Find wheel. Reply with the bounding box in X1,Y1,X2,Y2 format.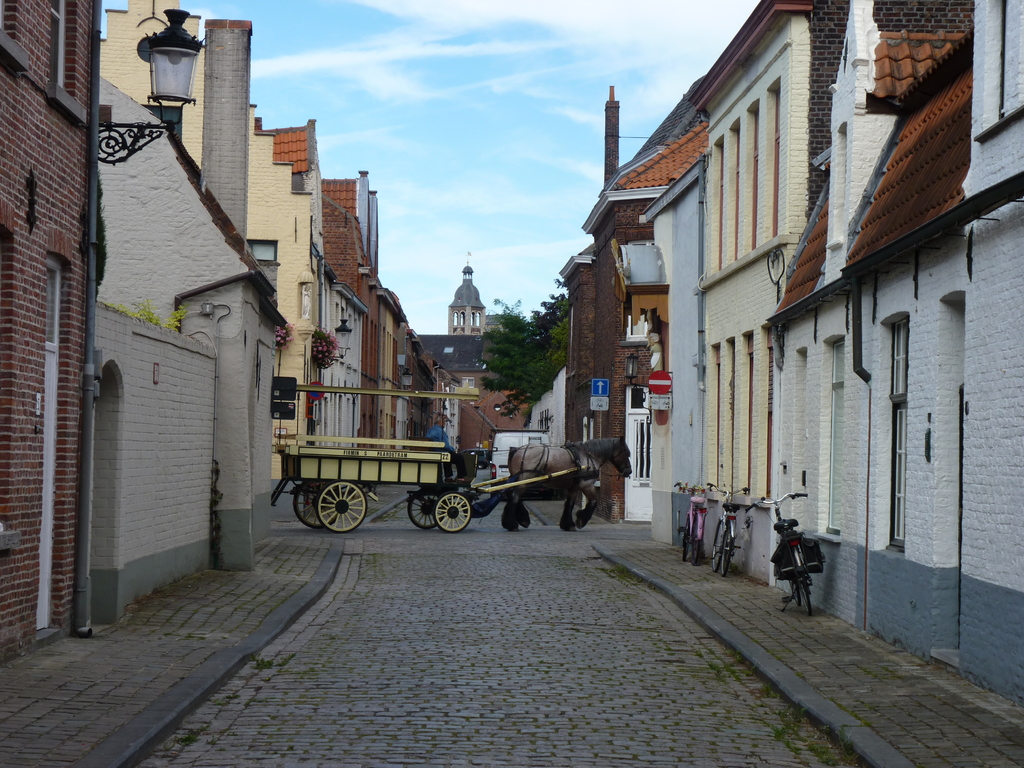
435,492,471,532.
